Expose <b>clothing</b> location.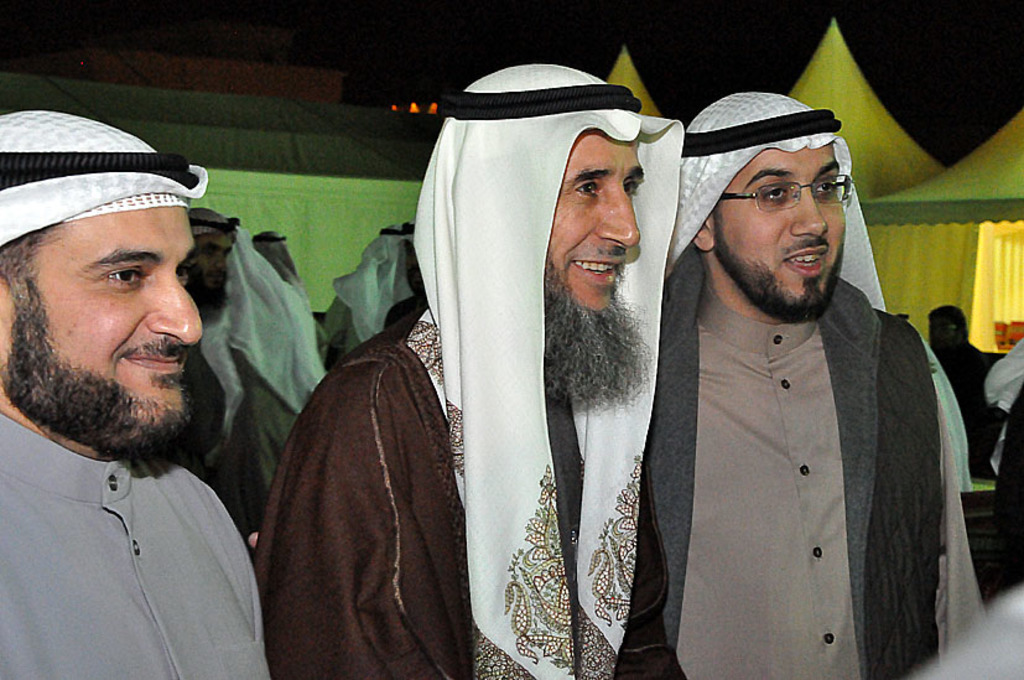
Exposed at pyautogui.locateOnScreen(935, 341, 996, 478).
